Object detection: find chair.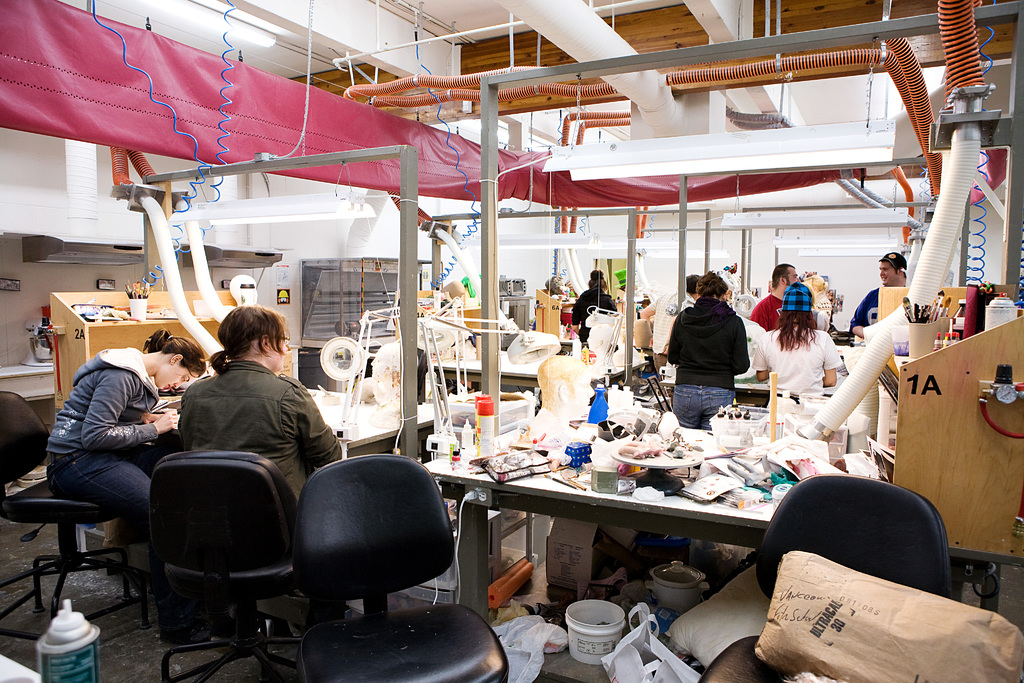
region(273, 461, 482, 665).
